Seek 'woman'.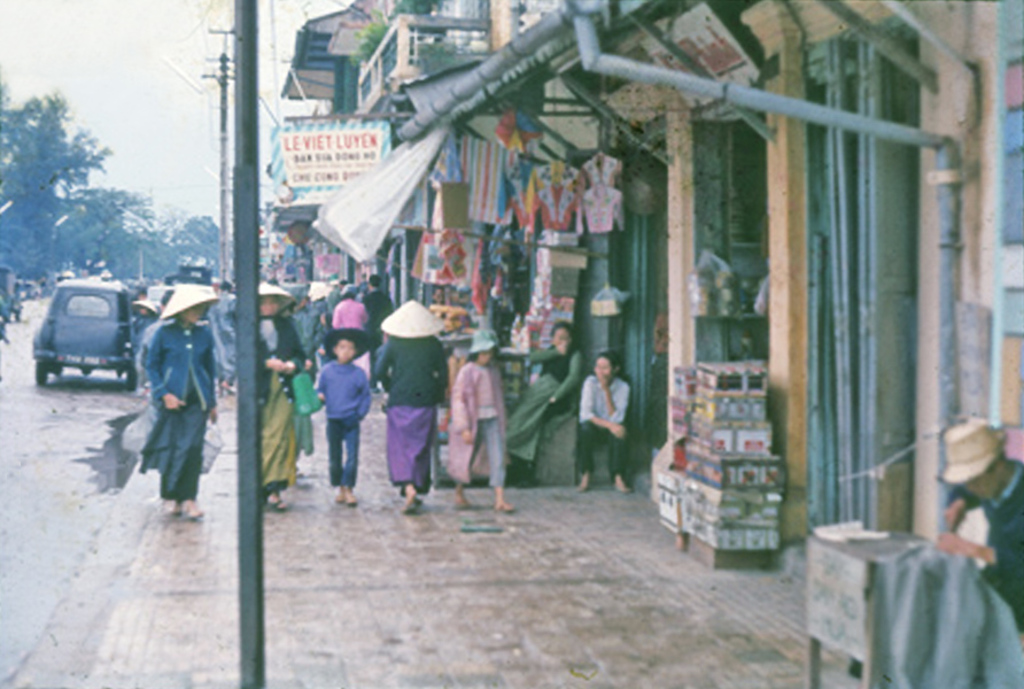
bbox=(451, 336, 505, 491).
